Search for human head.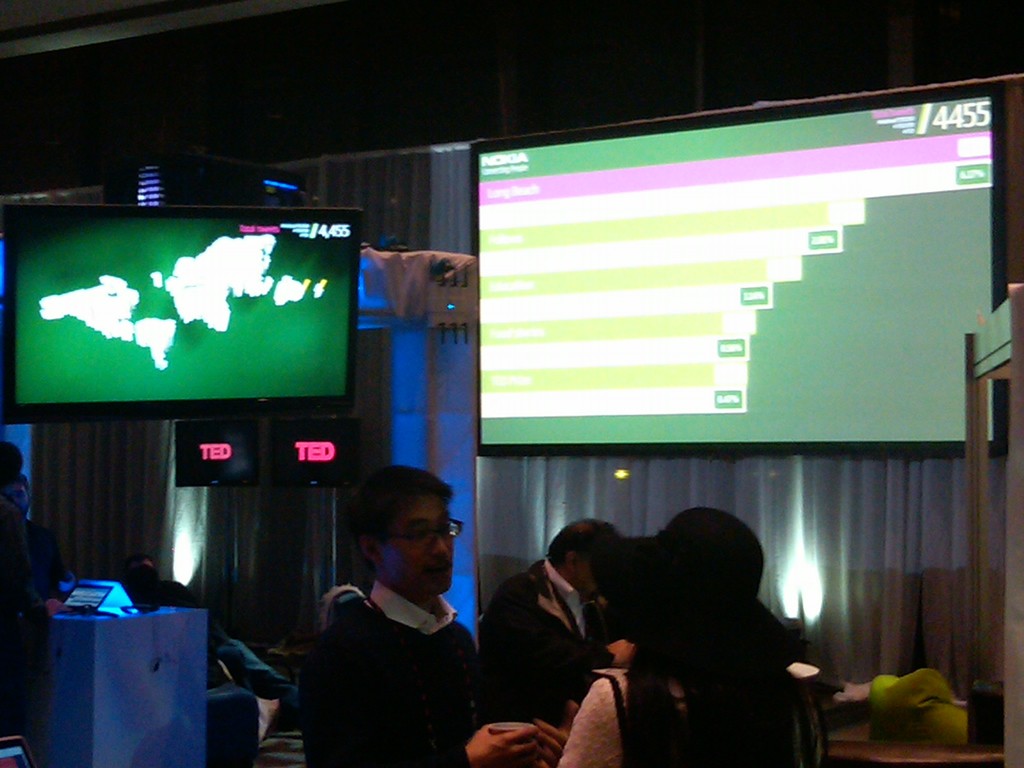
Found at BBox(540, 512, 617, 600).
